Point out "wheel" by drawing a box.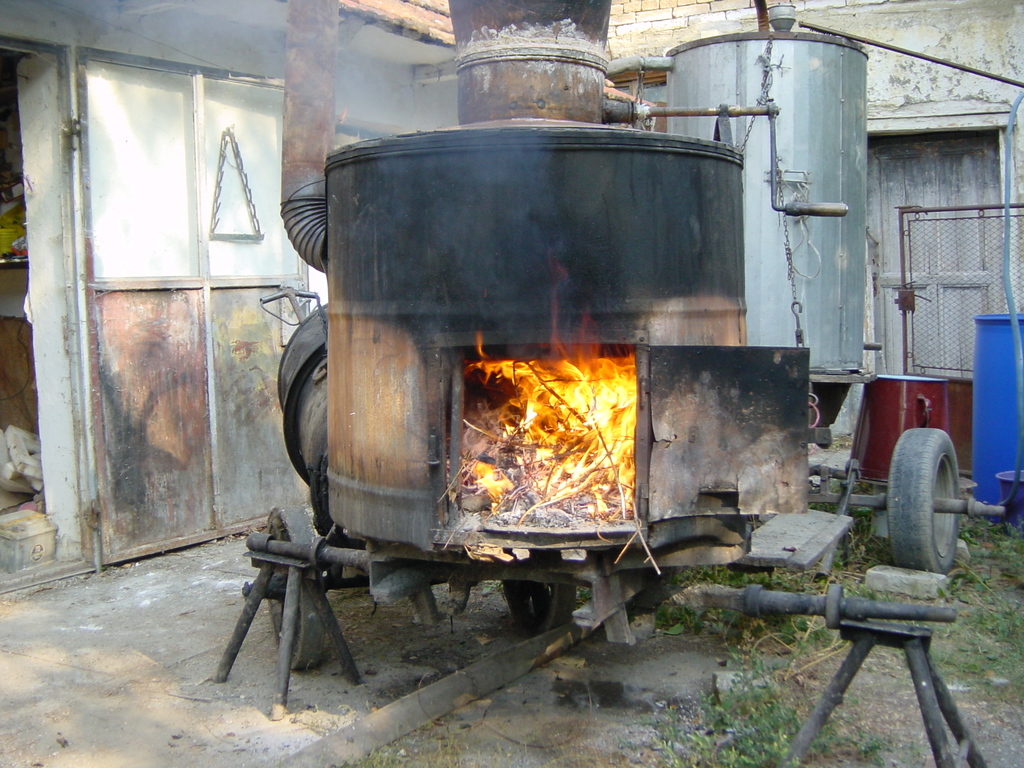
[x1=880, y1=433, x2=983, y2=596].
